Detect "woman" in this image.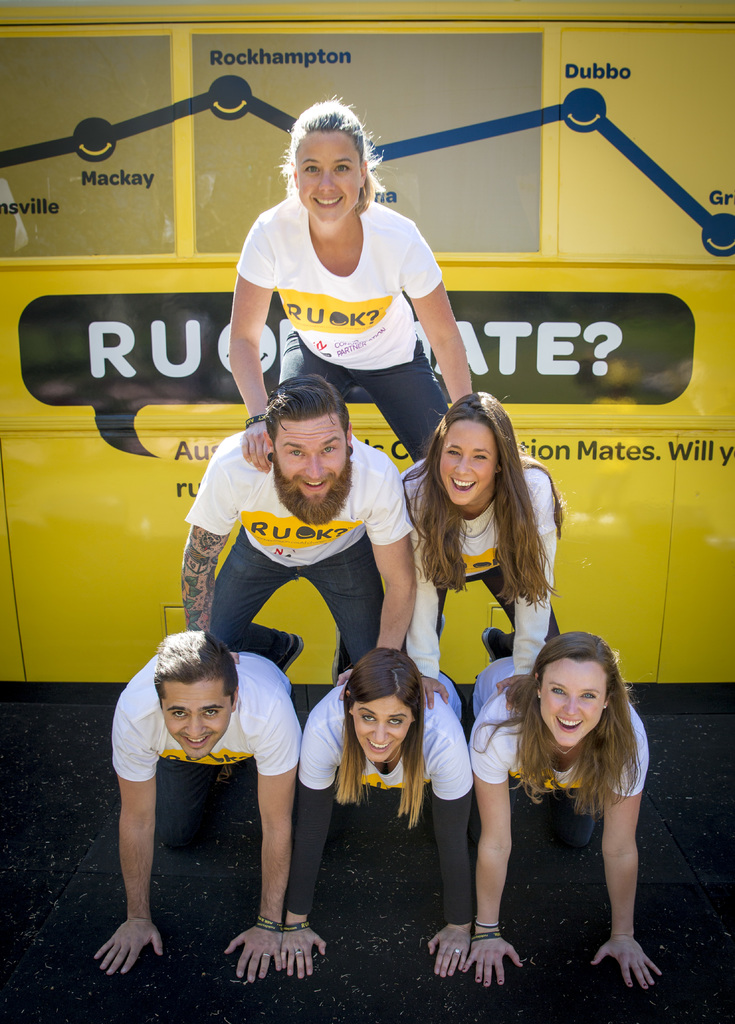
Detection: [480, 631, 662, 993].
